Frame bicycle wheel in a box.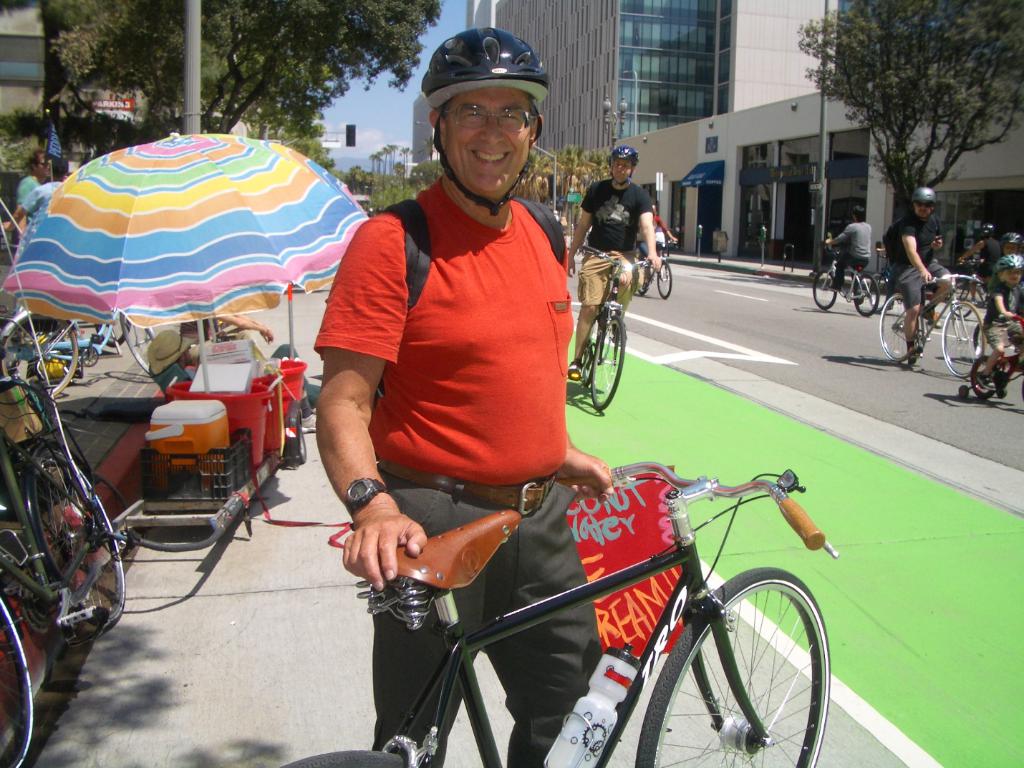
l=968, t=355, r=998, b=400.
